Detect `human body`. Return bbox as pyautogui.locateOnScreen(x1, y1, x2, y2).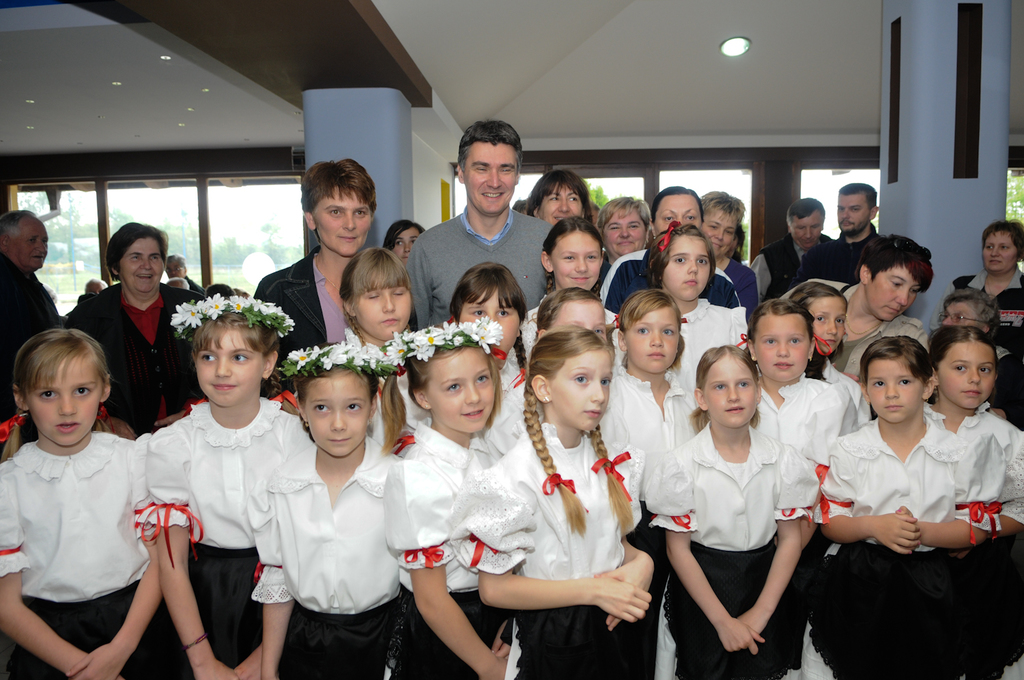
pyautogui.locateOnScreen(160, 253, 197, 289).
